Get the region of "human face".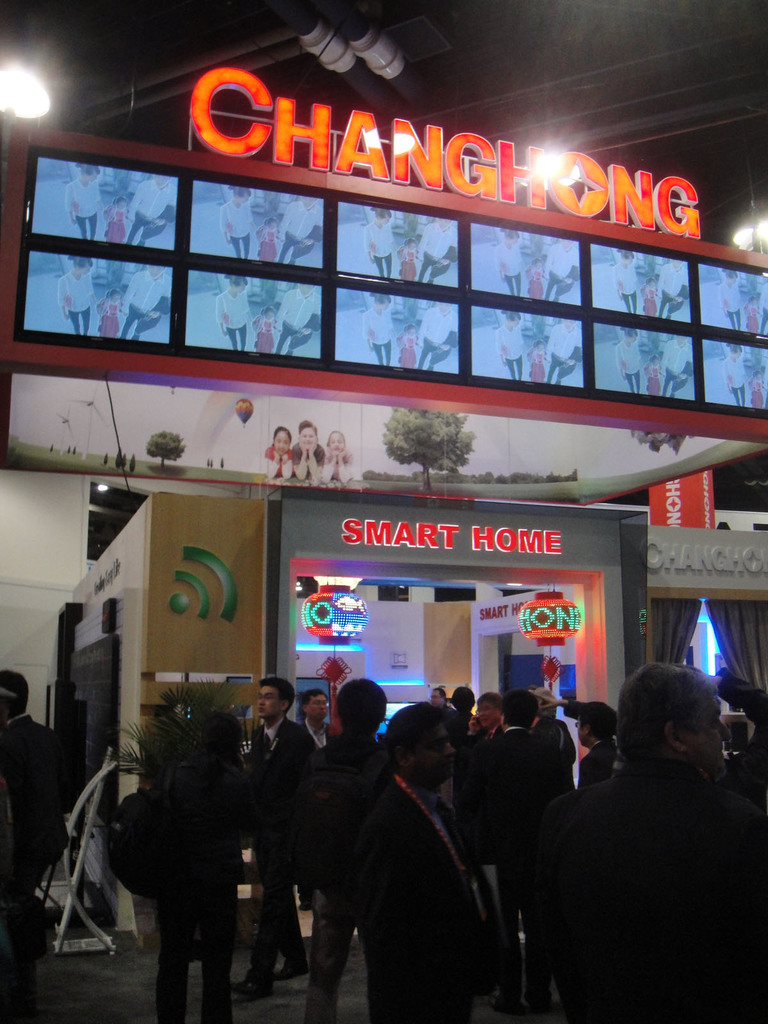
locate(478, 700, 495, 726).
